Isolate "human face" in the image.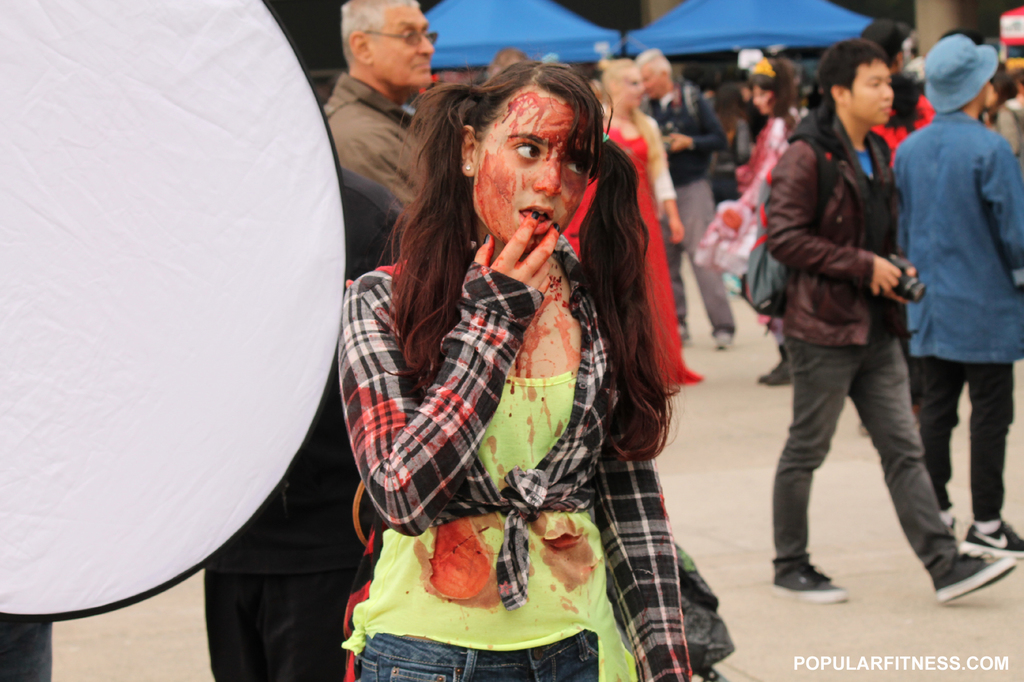
Isolated region: l=619, t=72, r=645, b=112.
